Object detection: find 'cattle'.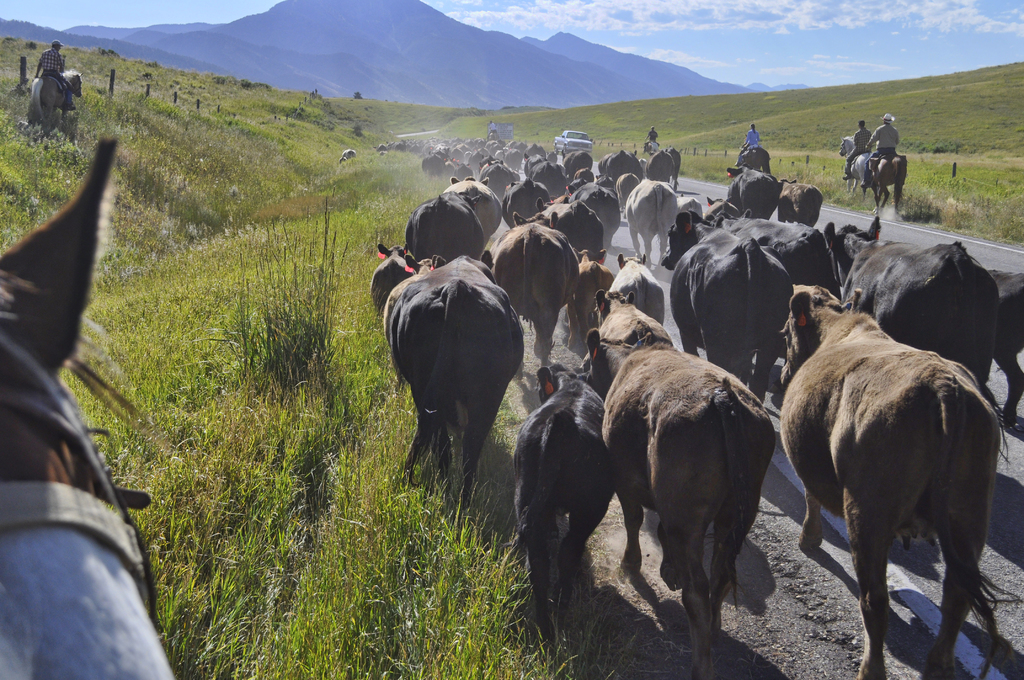
(487,139,497,149).
